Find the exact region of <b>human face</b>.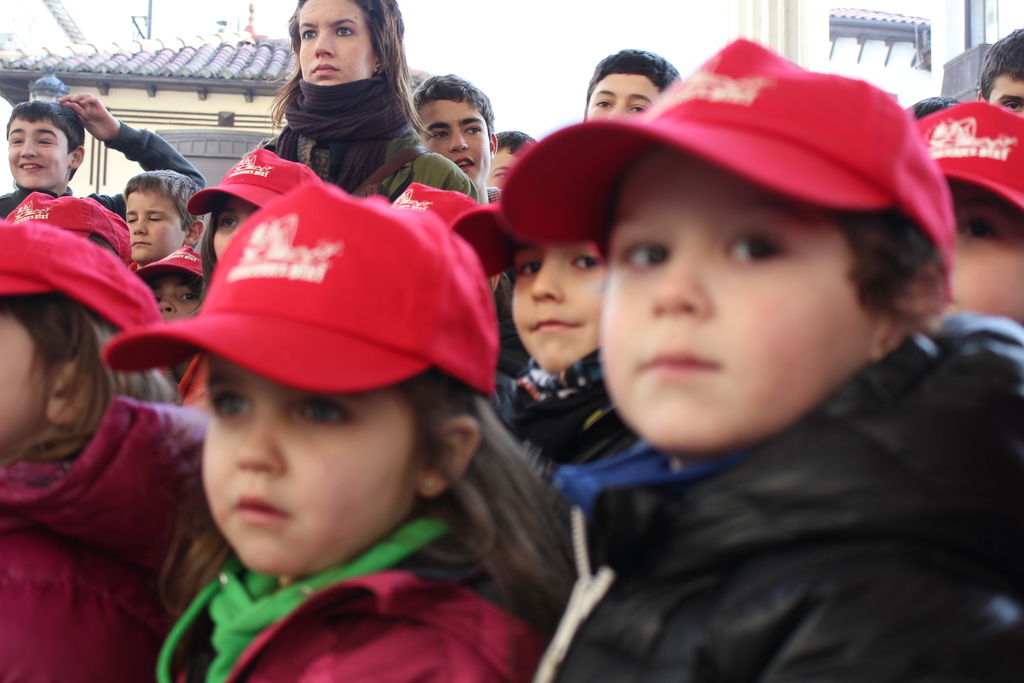
Exact region: 161,268,204,311.
